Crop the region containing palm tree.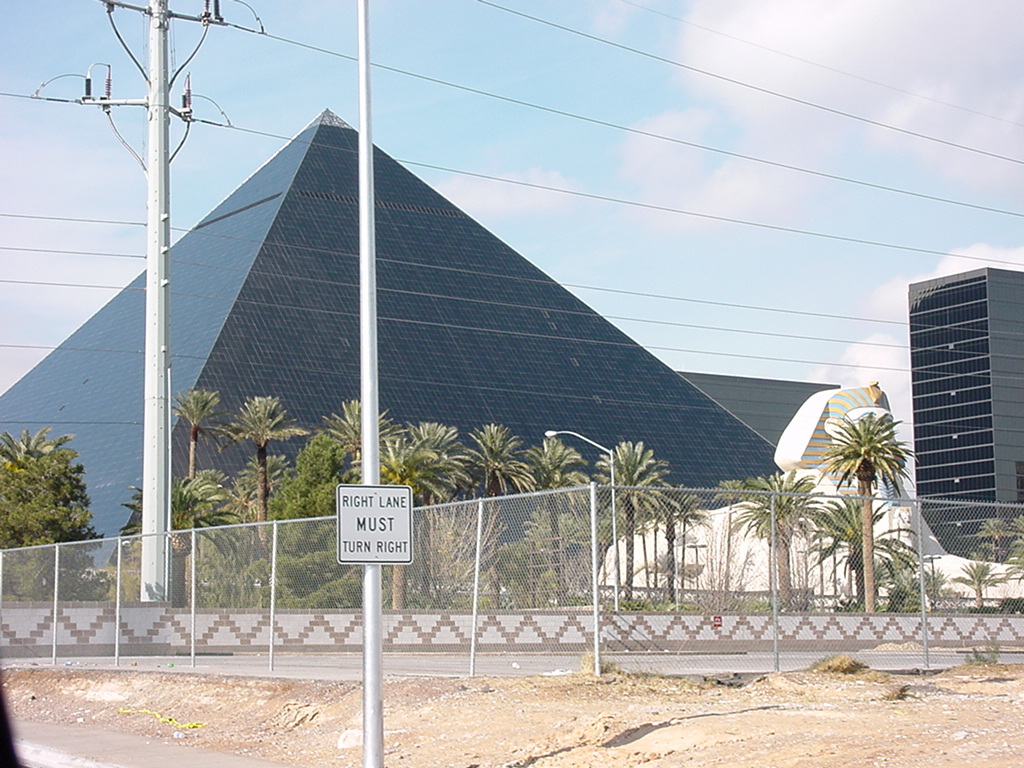
Crop region: bbox=[458, 426, 523, 628].
